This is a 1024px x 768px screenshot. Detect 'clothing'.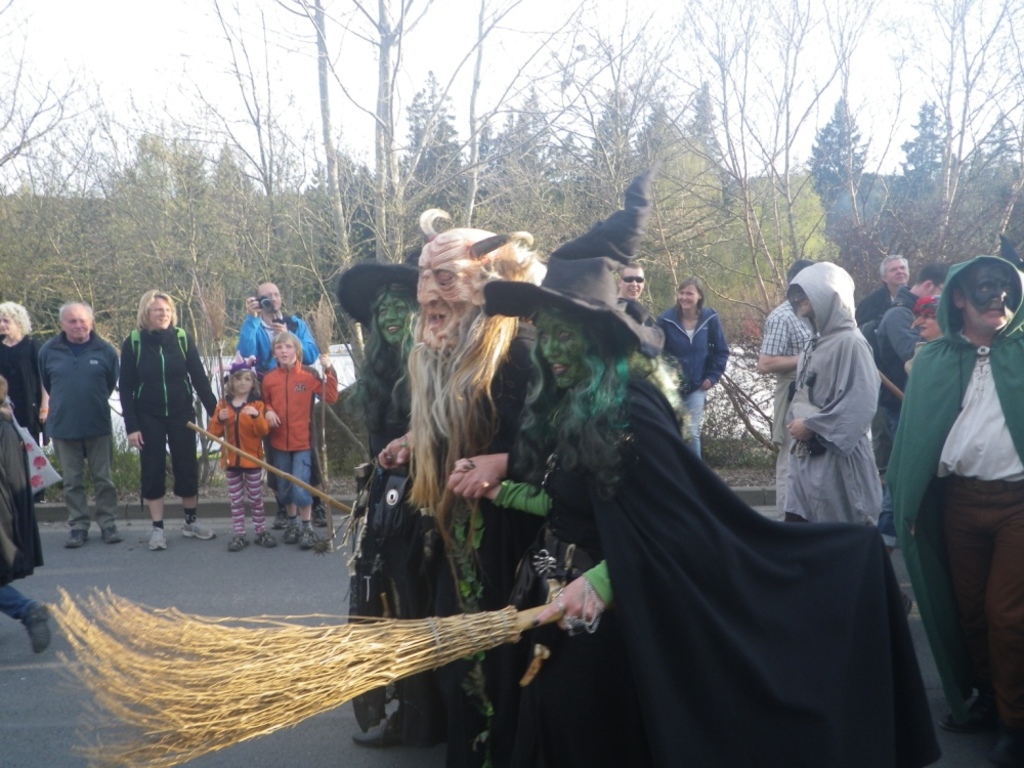
bbox=(759, 304, 812, 431).
